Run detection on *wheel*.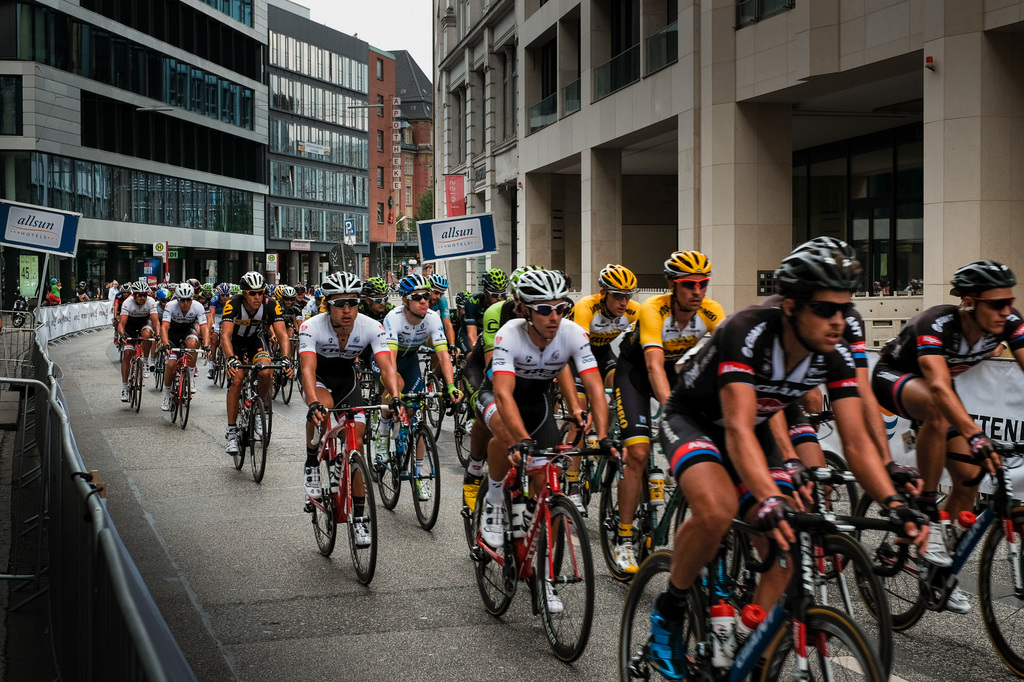
Result: left=766, top=606, right=889, bottom=681.
